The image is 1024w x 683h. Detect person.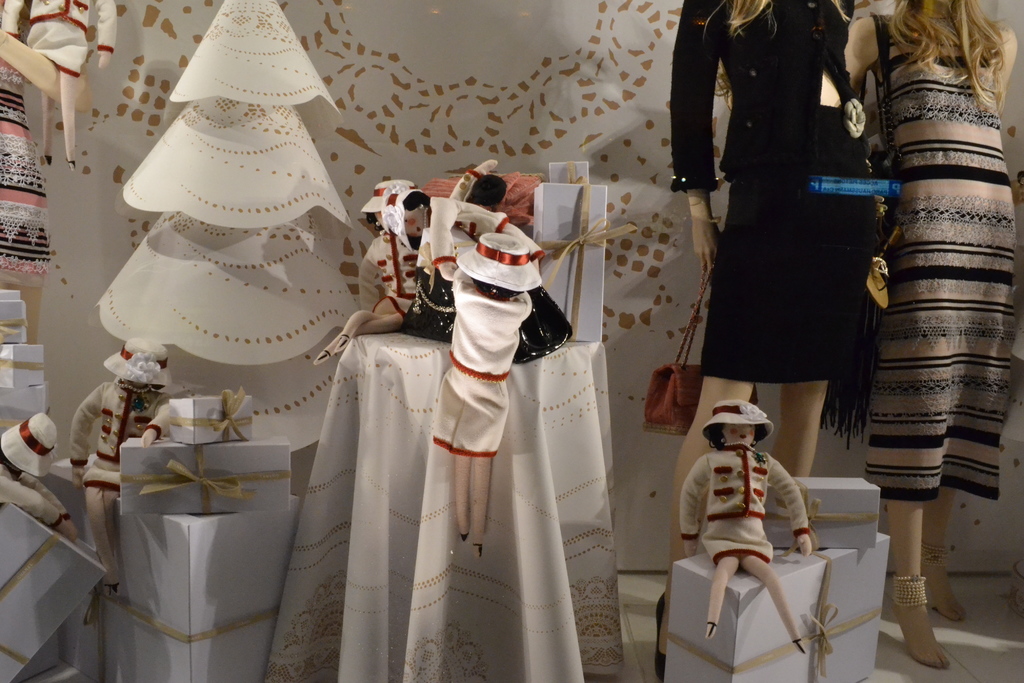
Detection: x1=0, y1=411, x2=81, y2=541.
